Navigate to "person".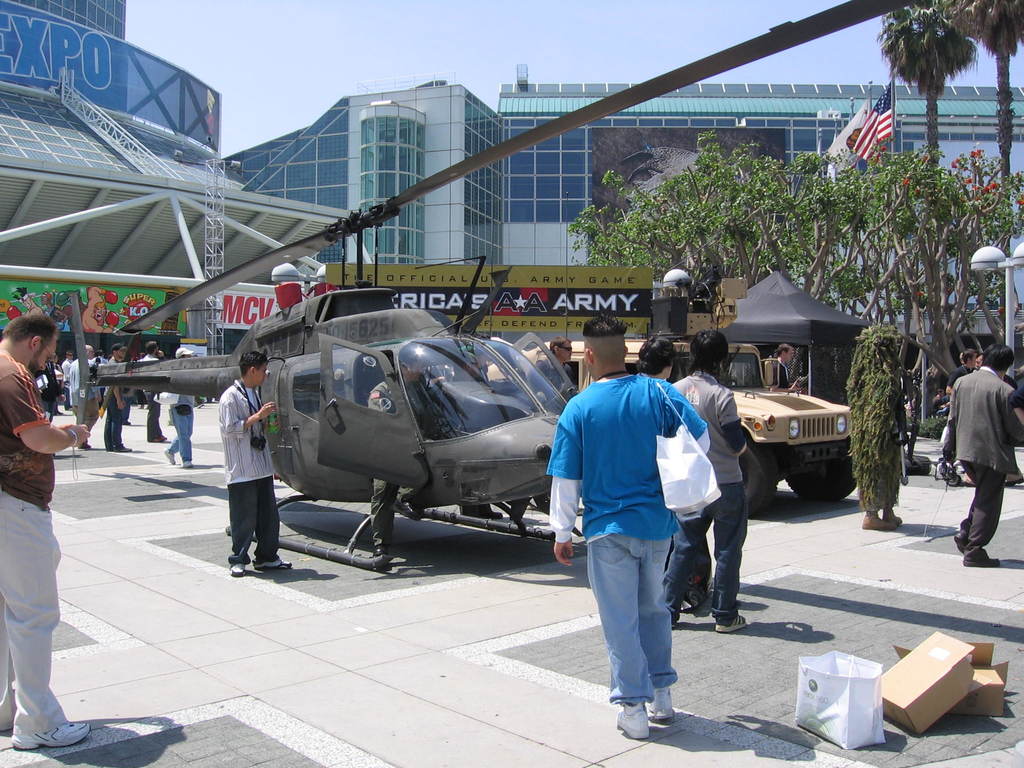
Navigation target: (left=950, top=344, right=1022, bottom=571).
